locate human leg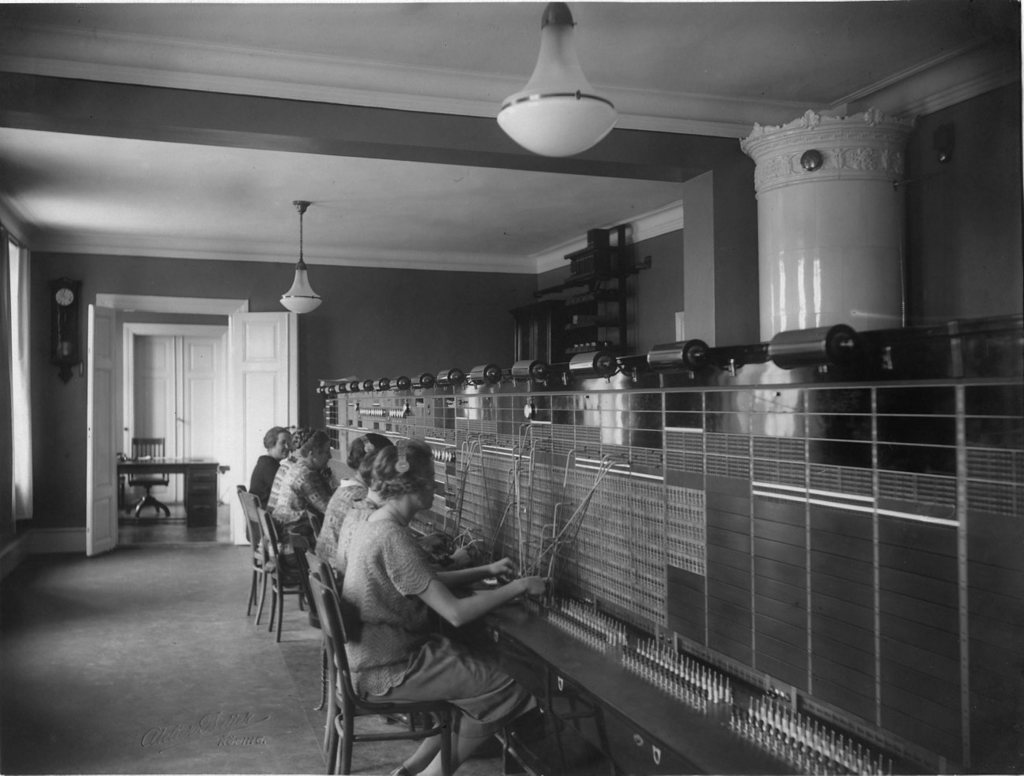
bbox(393, 722, 447, 775)
